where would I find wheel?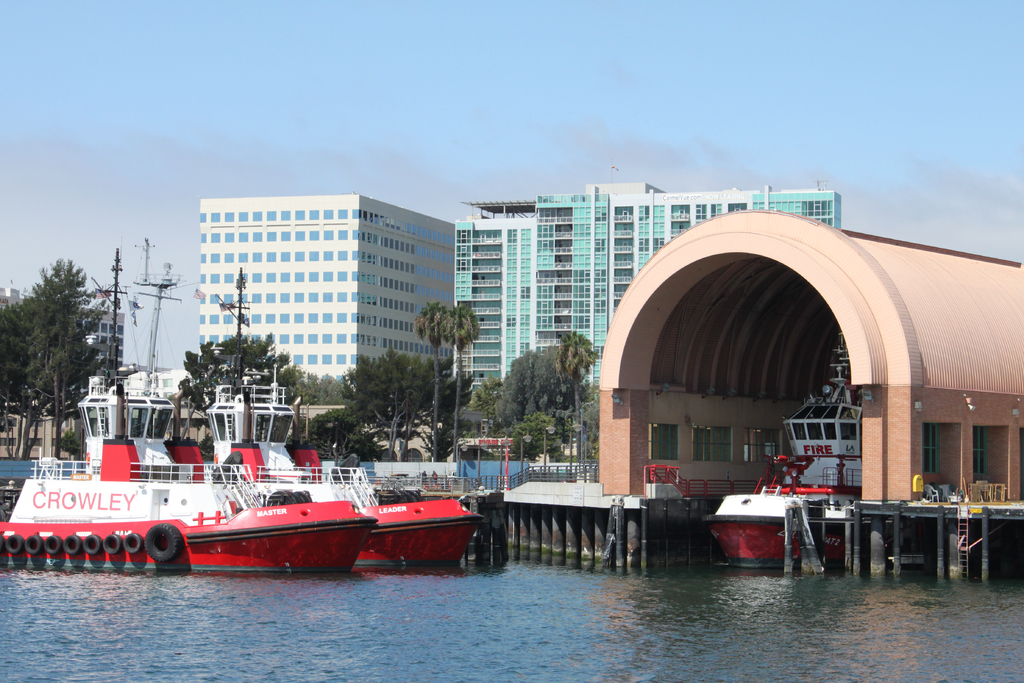
At bbox=(402, 485, 413, 503).
